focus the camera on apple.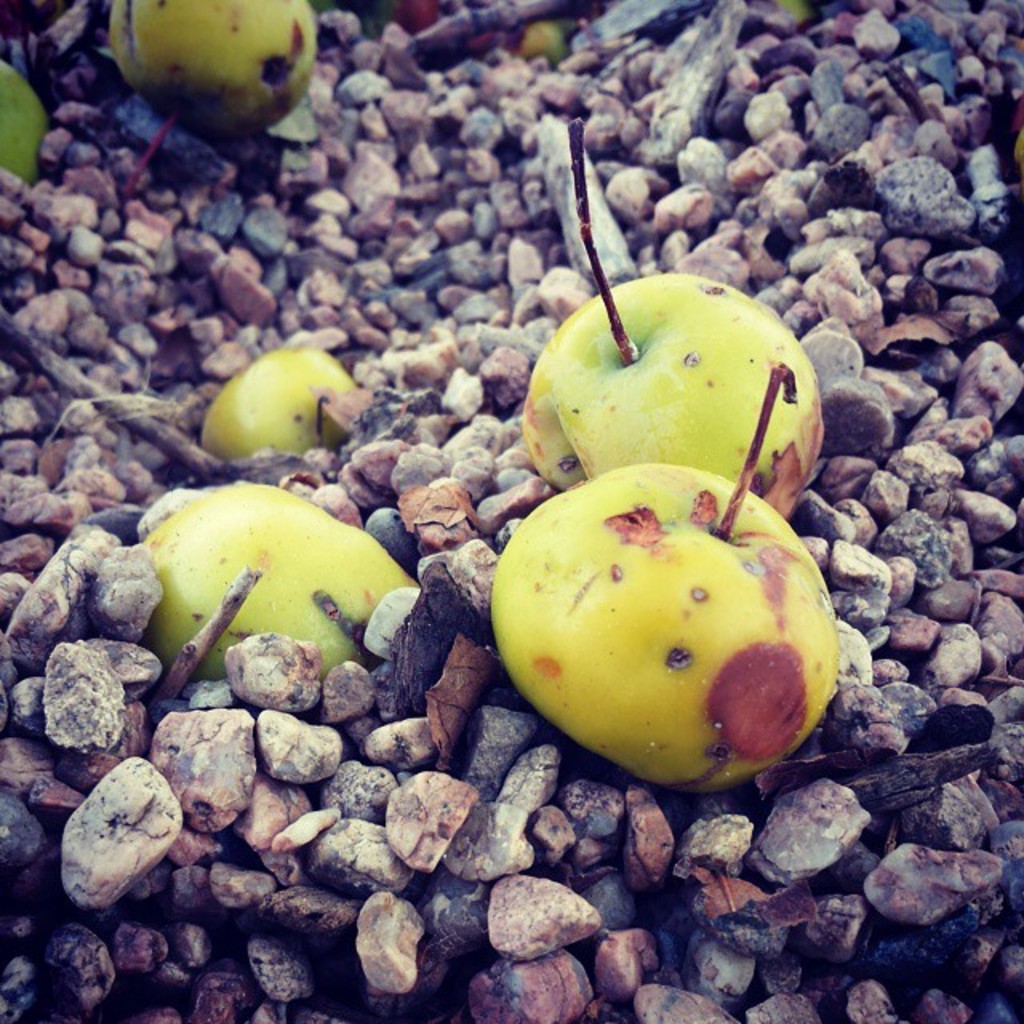
Focus region: bbox=(0, 56, 50, 189).
